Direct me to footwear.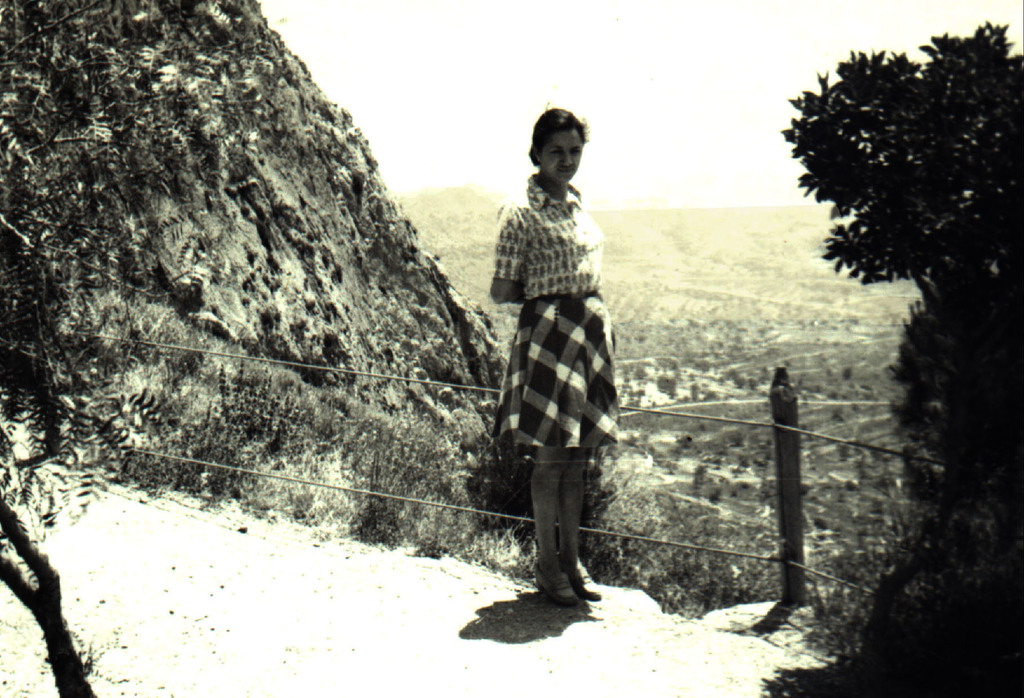
Direction: region(570, 574, 598, 601).
